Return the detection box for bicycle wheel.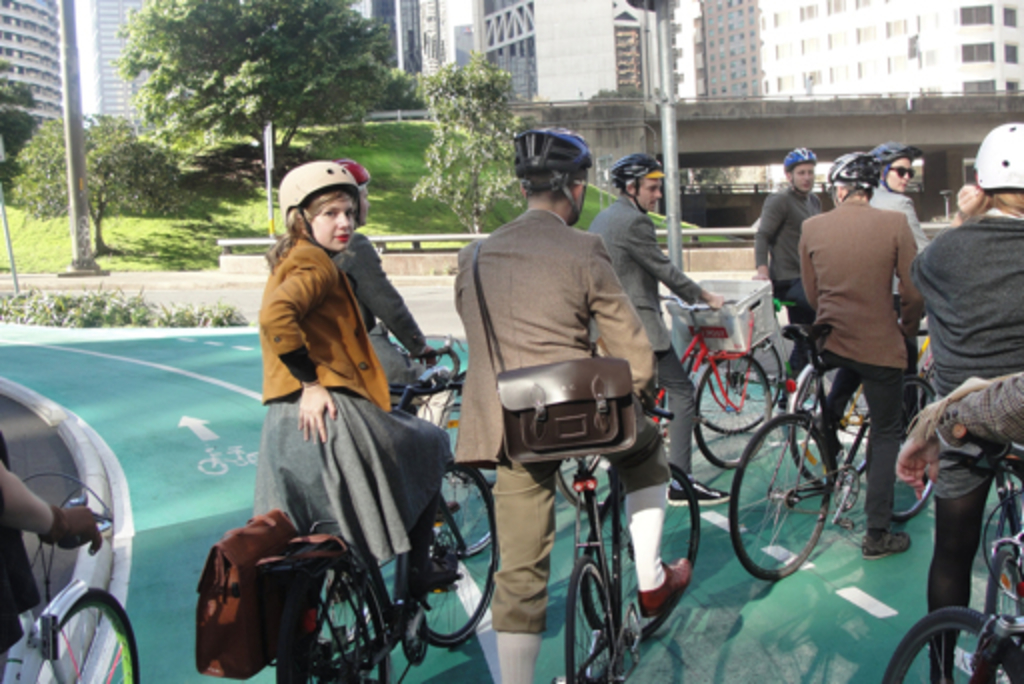
<box>284,562,390,682</box>.
